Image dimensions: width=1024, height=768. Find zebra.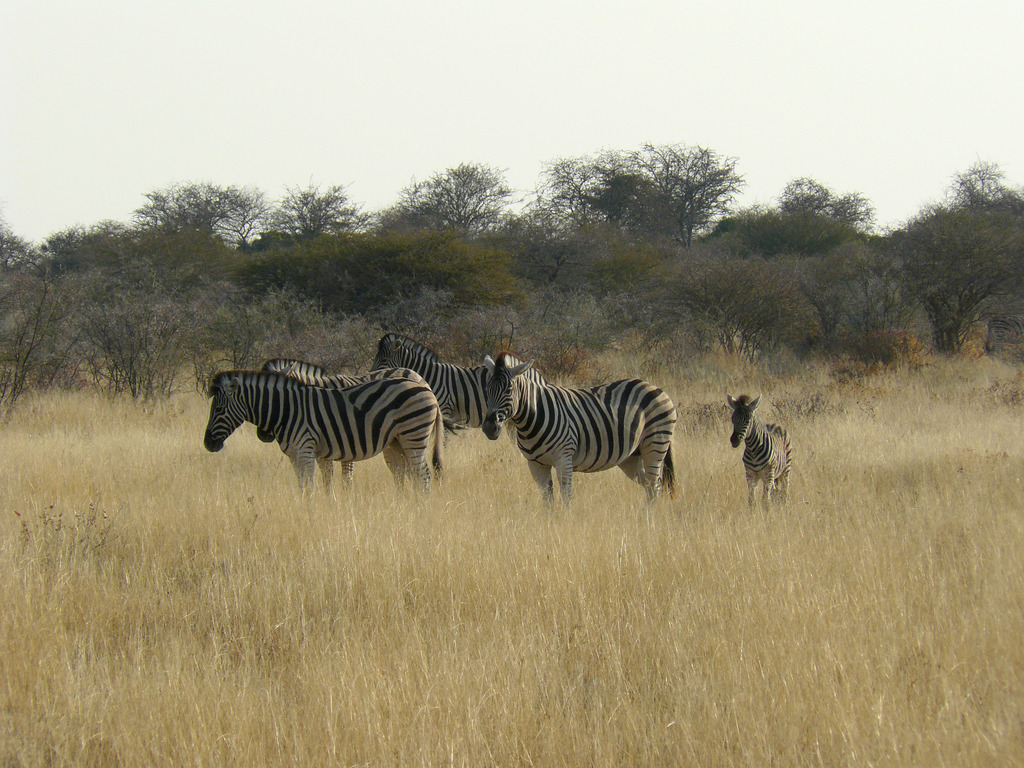
region(727, 397, 789, 509).
